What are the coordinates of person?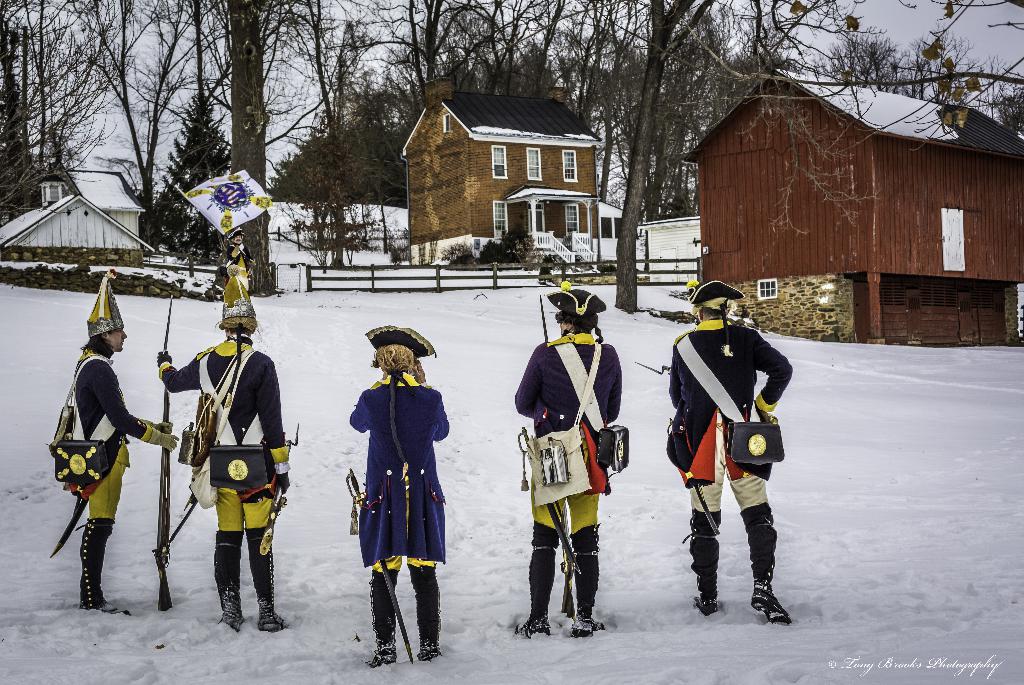
<bbox>157, 265, 289, 630</bbox>.
